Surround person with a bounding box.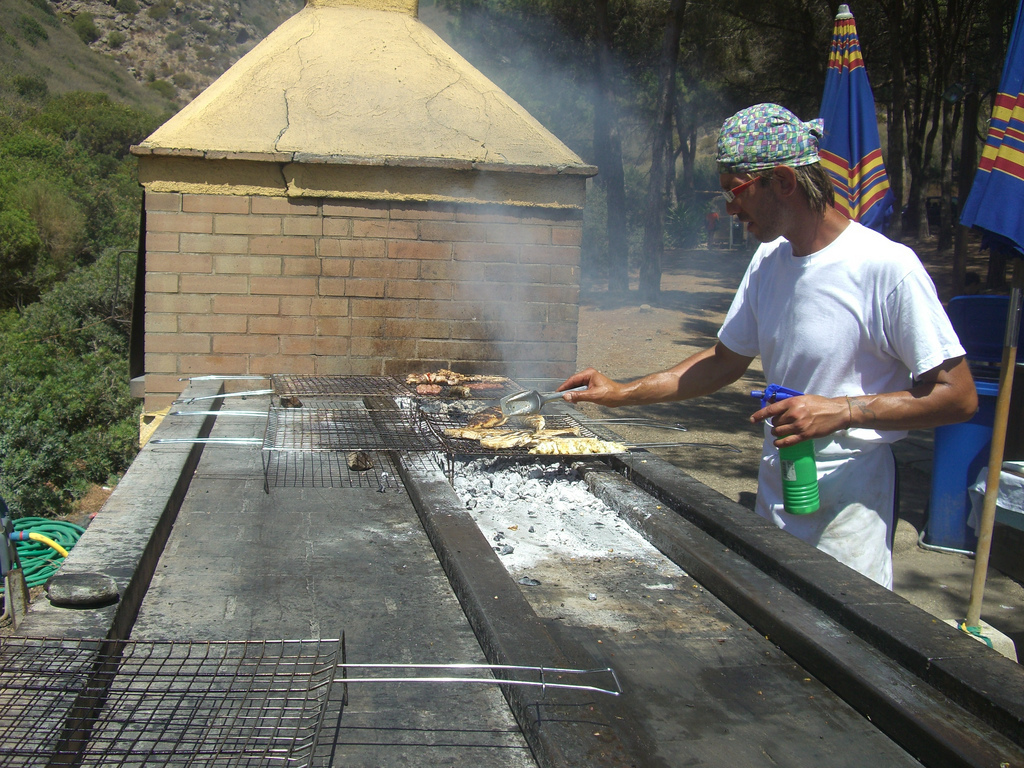
(x1=556, y1=97, x2=980, y2=586).
